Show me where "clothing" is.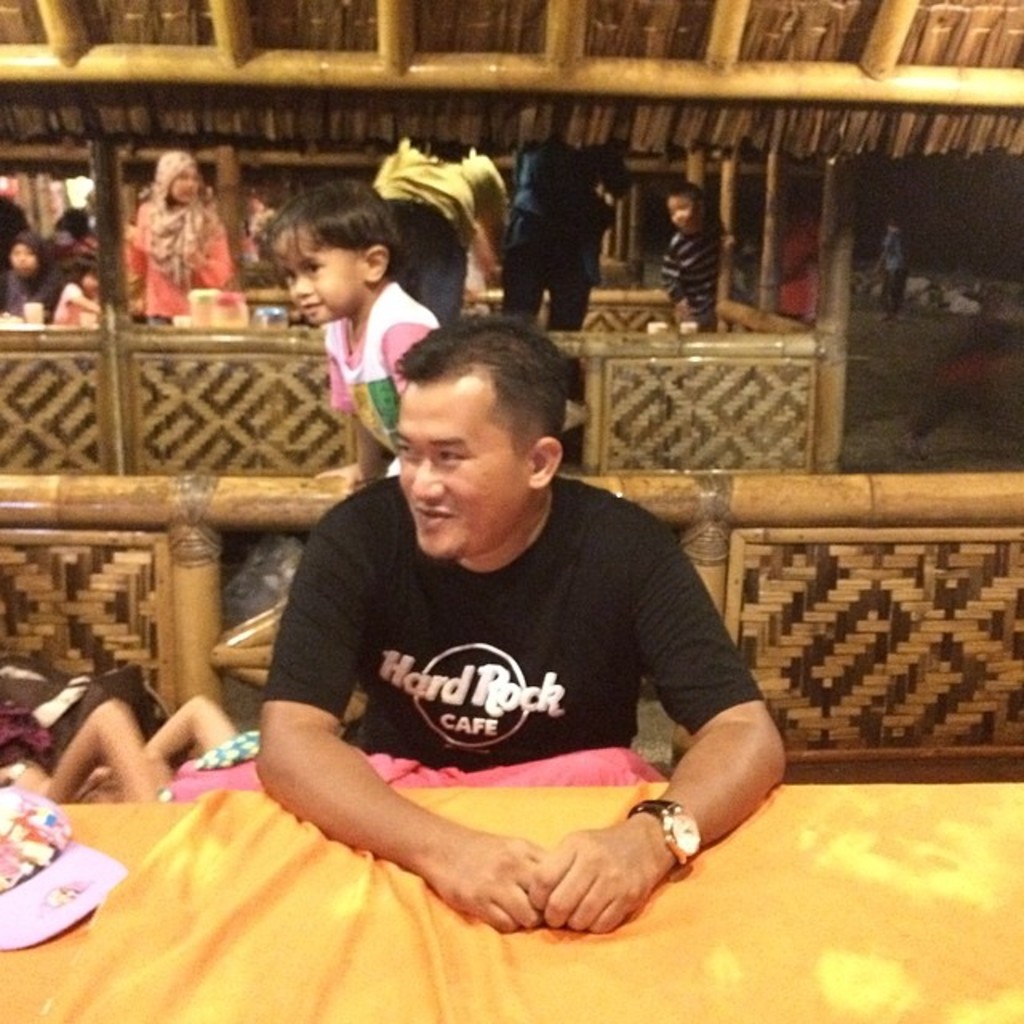
"clothing" is at box=[128, 144, 230, 325].
